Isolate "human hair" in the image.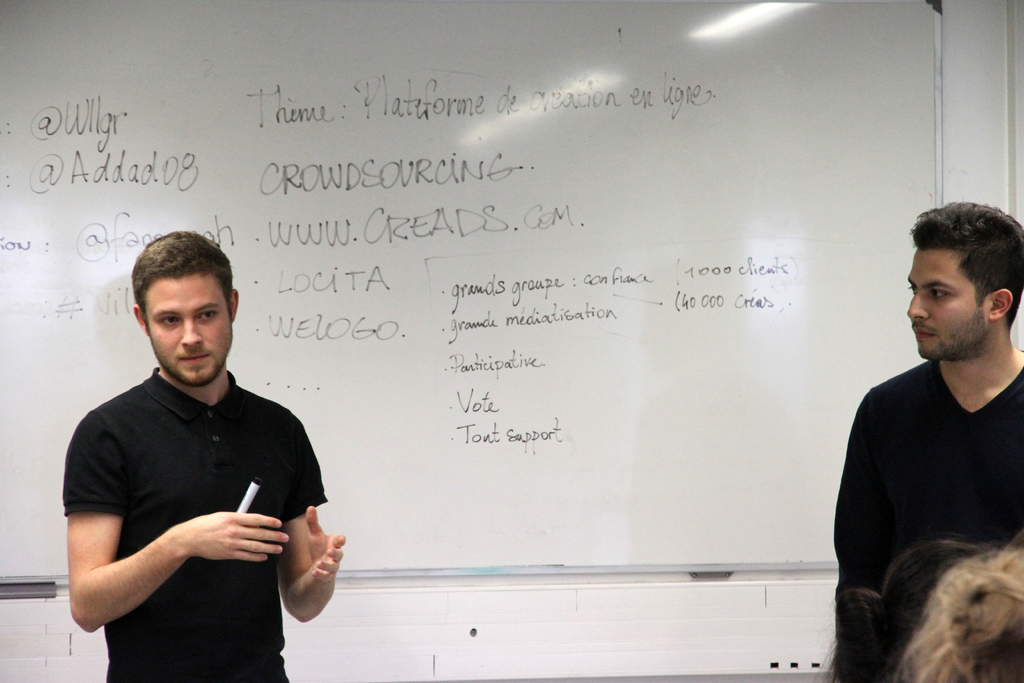
Isolated region: pyautogui.locateOnScreen(131, 227, 239, 334).
